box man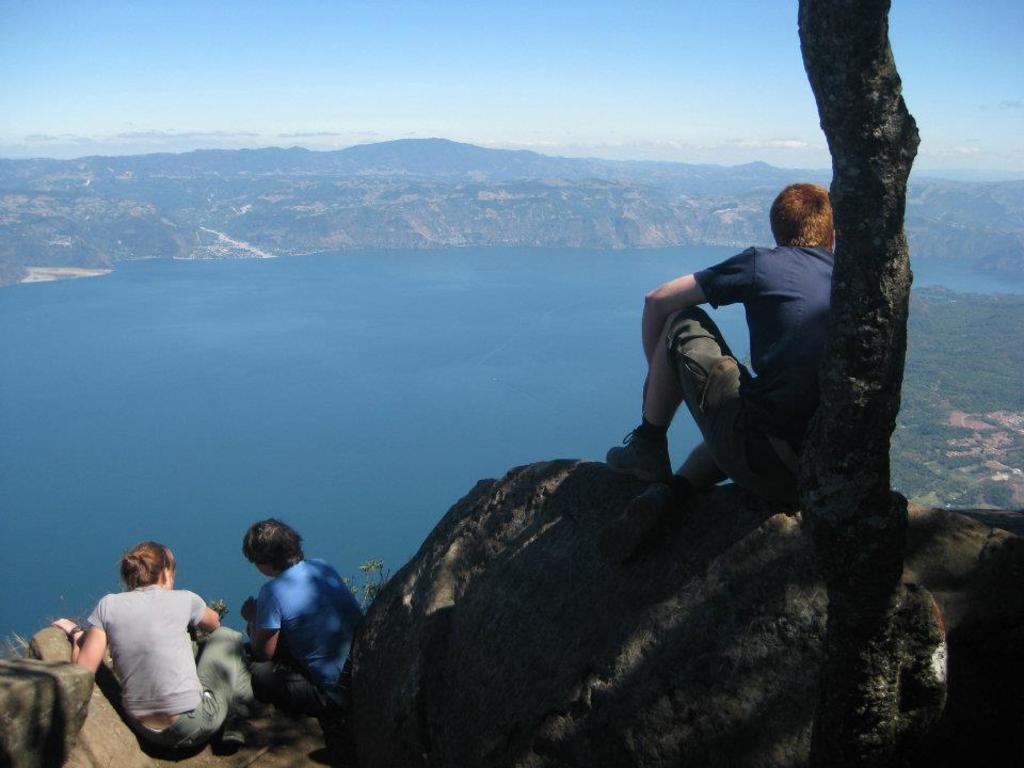
<bbox>601, 195, 858, 564</bbox>
